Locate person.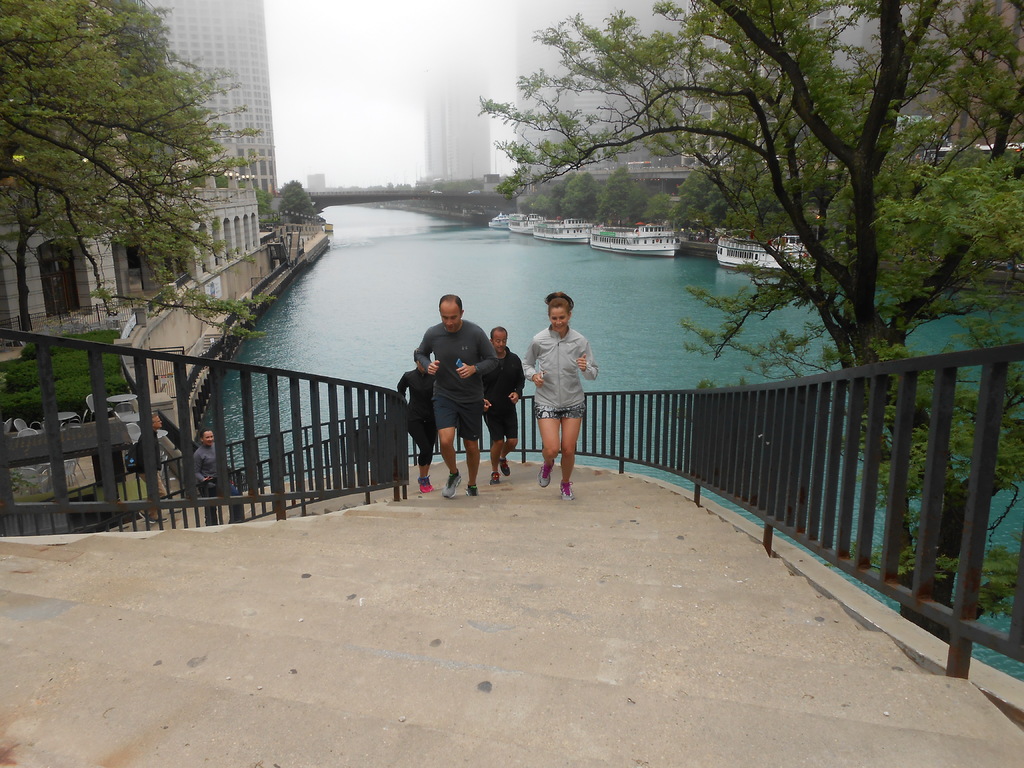
Bounding box: box=[413, 287, 498, 500].
